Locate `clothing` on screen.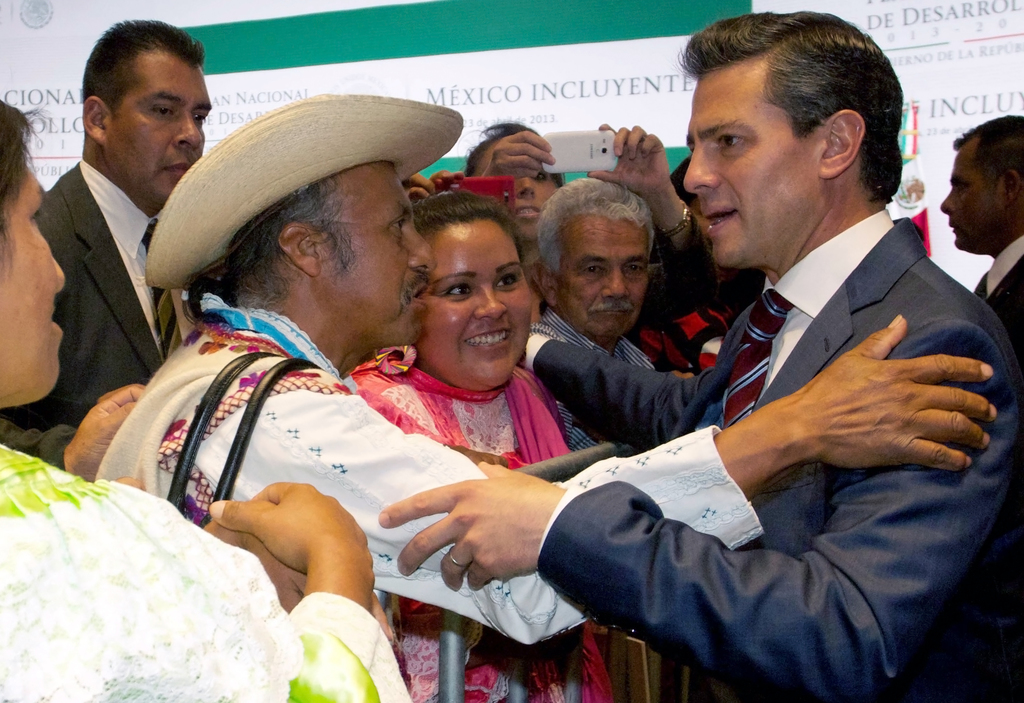
On screen at 690 305 734 375.
